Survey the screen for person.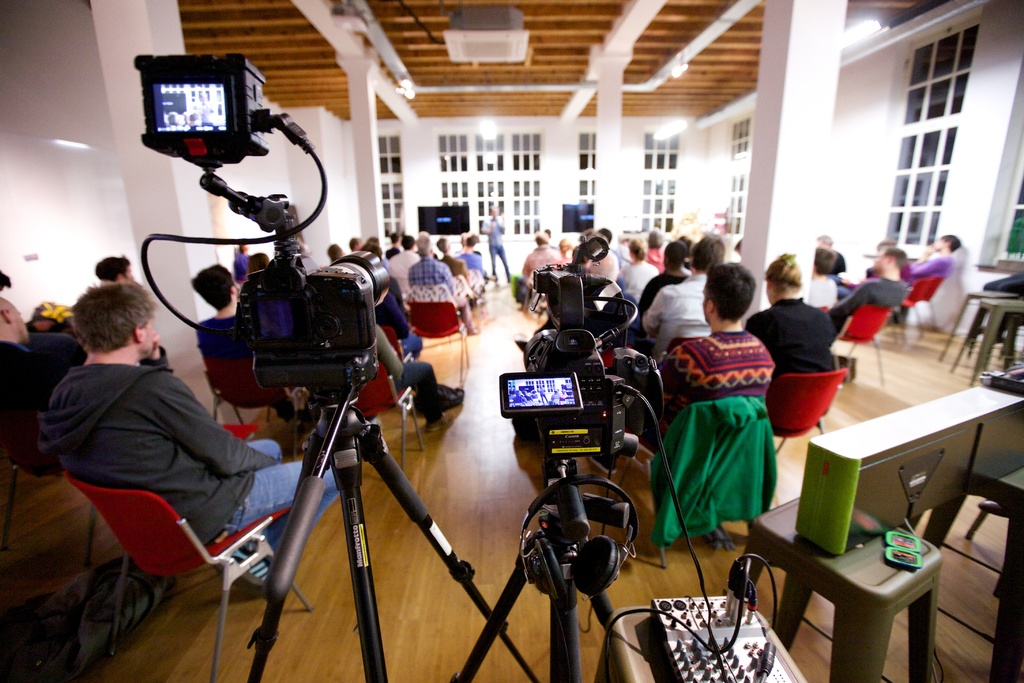
Survey found: 613, 242, 660, 308.
